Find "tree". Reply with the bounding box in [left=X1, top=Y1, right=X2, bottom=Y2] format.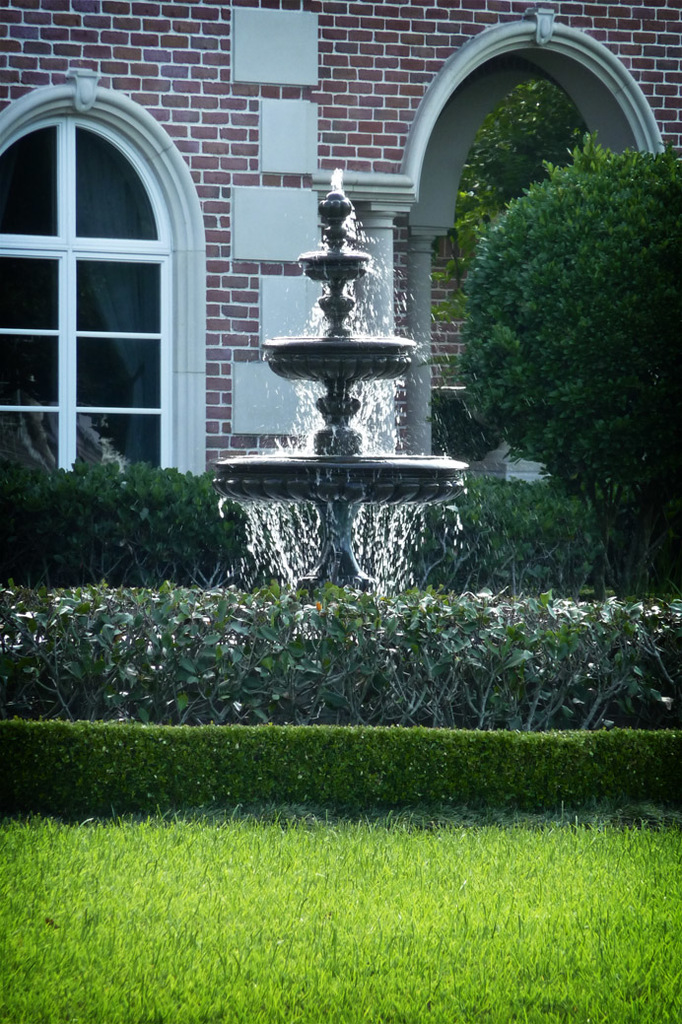
[left=455, top=139, right=680, bottom=595].
